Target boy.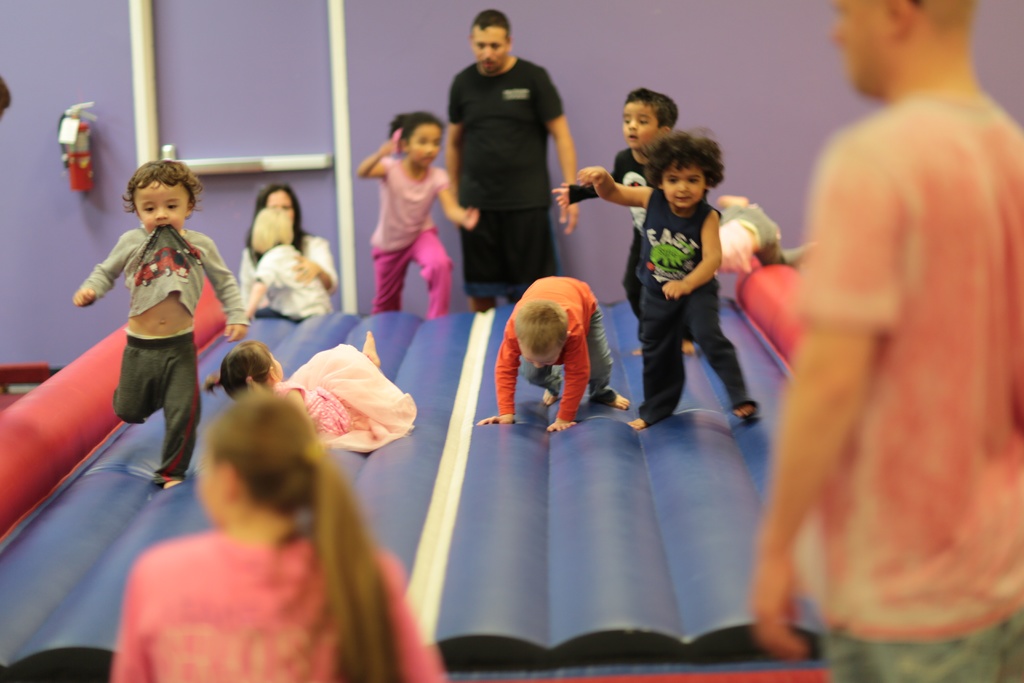
Target region: crop(475, 274, 631, 436).
